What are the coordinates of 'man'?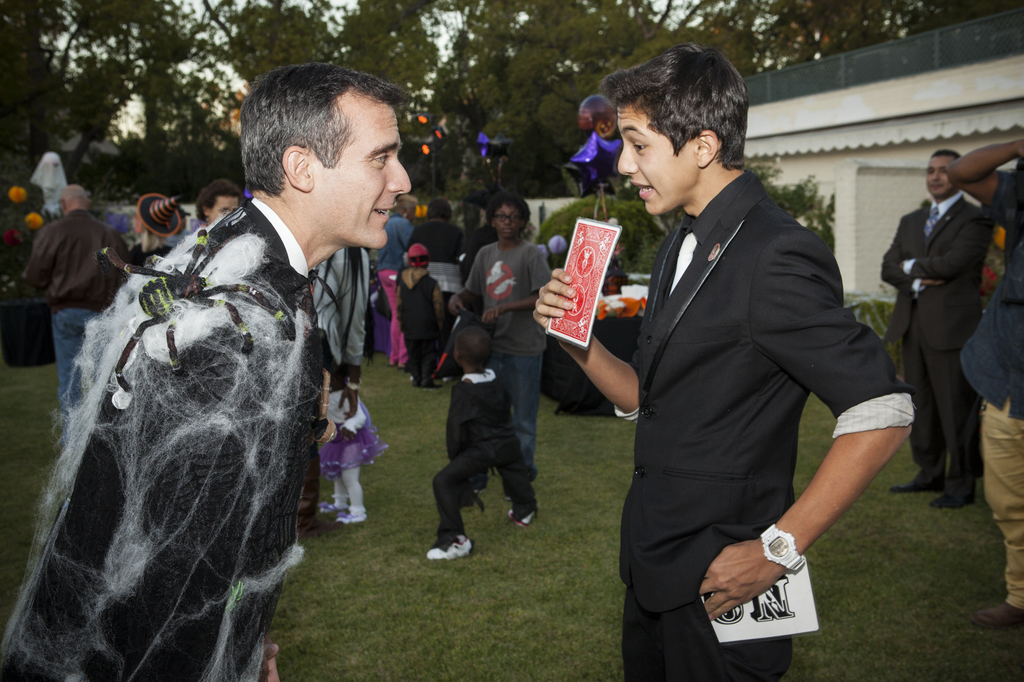
select_region(16, 184, 134, 409).
